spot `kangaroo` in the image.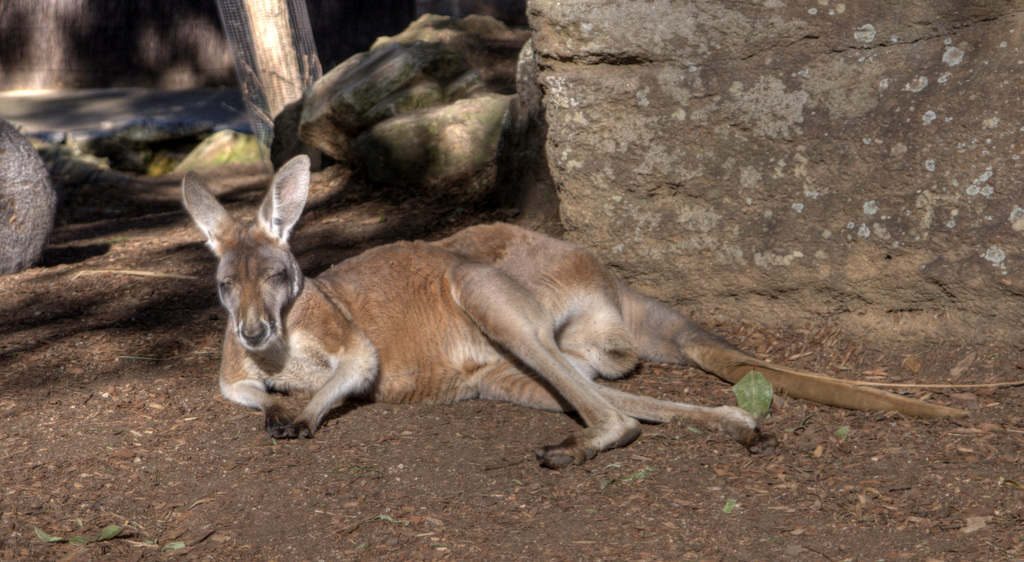
`kangaroo` found at (x1=180, y1=152, x2=964, y2=465).
